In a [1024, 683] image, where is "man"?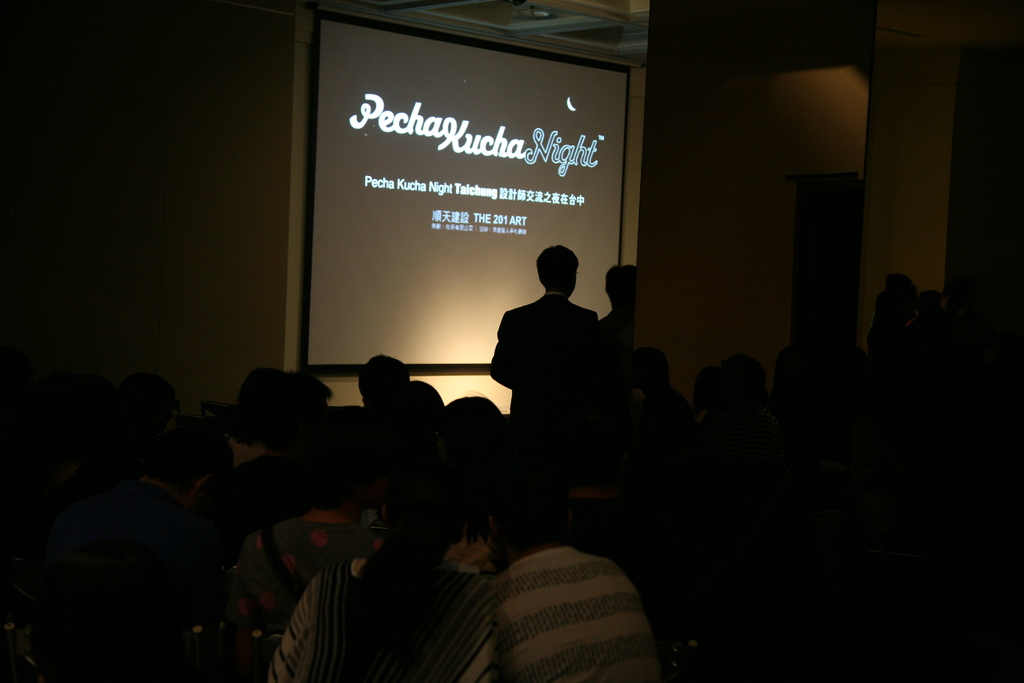
box(476, 234, 628, 467).
